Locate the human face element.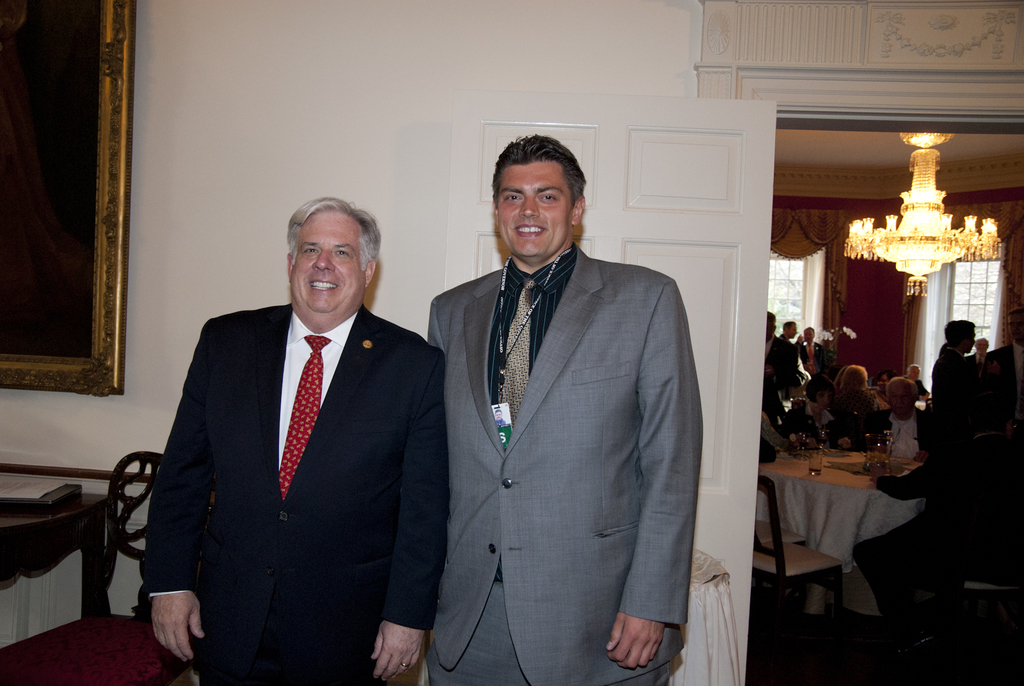
Element bbox: box=[292, 213, 365, 315].
